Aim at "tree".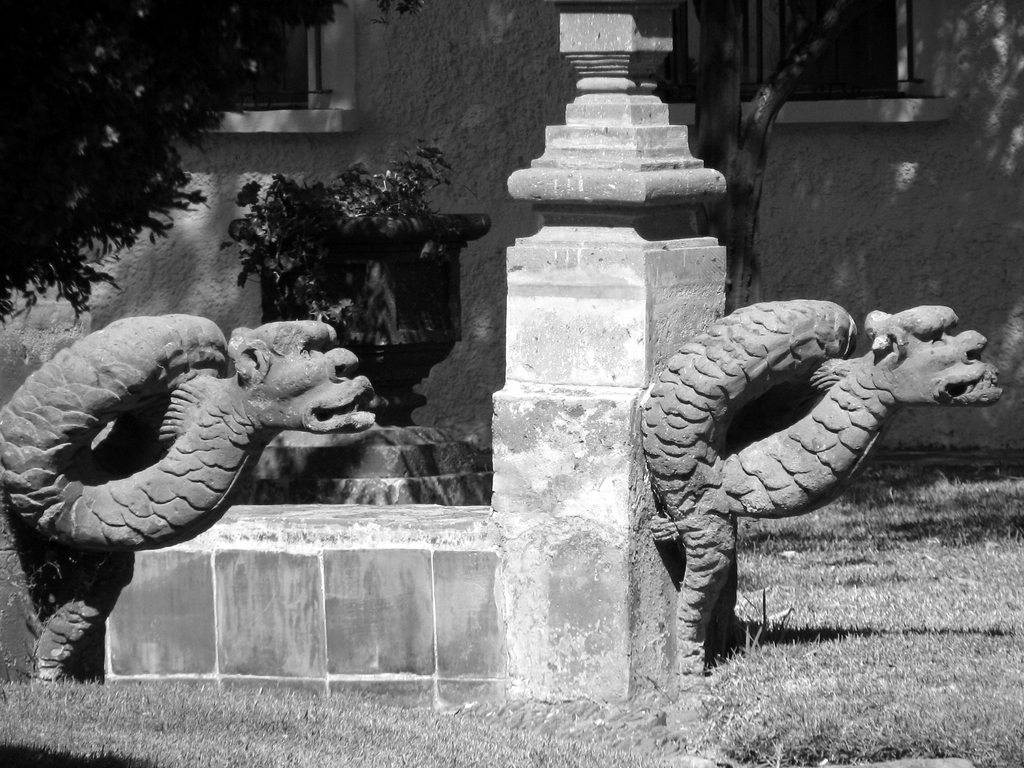
Aimed at bbox=(0, 0, 382, 331).
